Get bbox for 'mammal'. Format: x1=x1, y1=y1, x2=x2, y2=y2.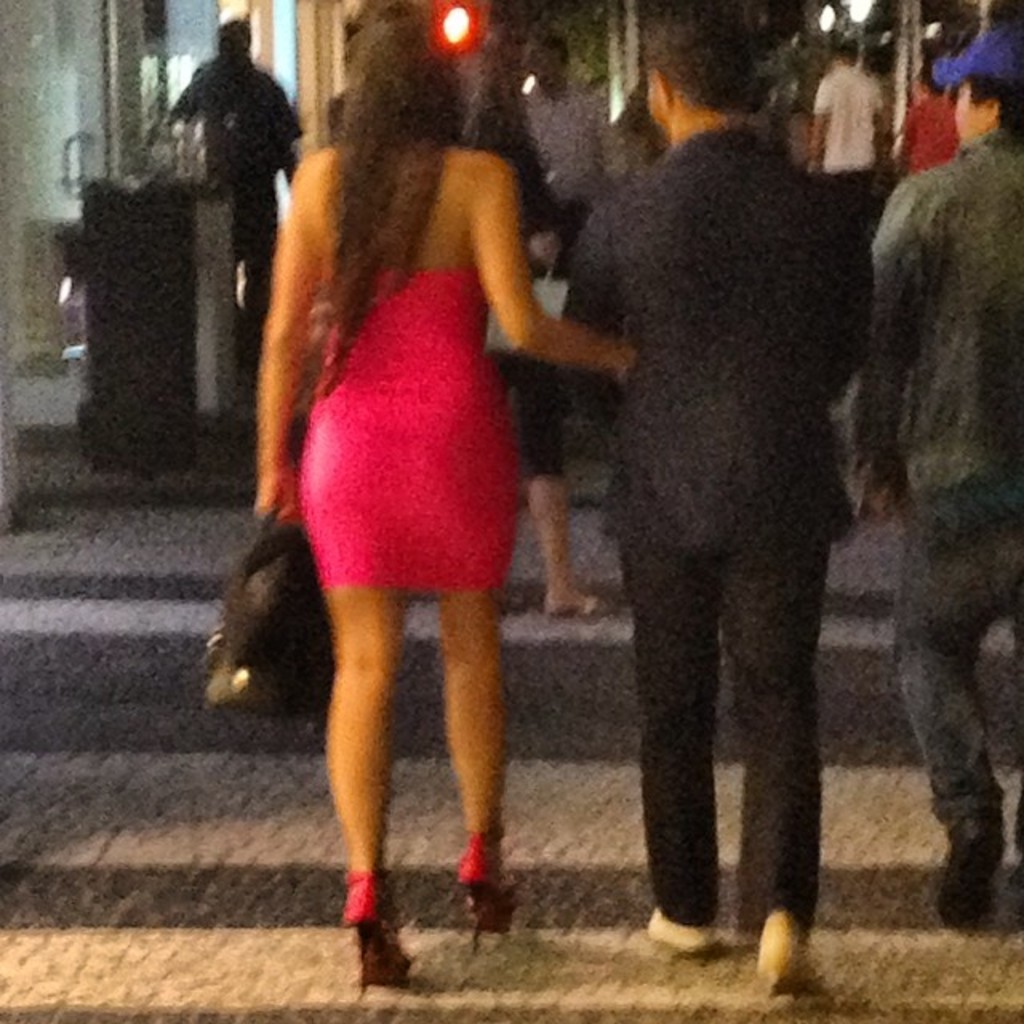
x1=846, y1=14, x2=1022, y2=904.
